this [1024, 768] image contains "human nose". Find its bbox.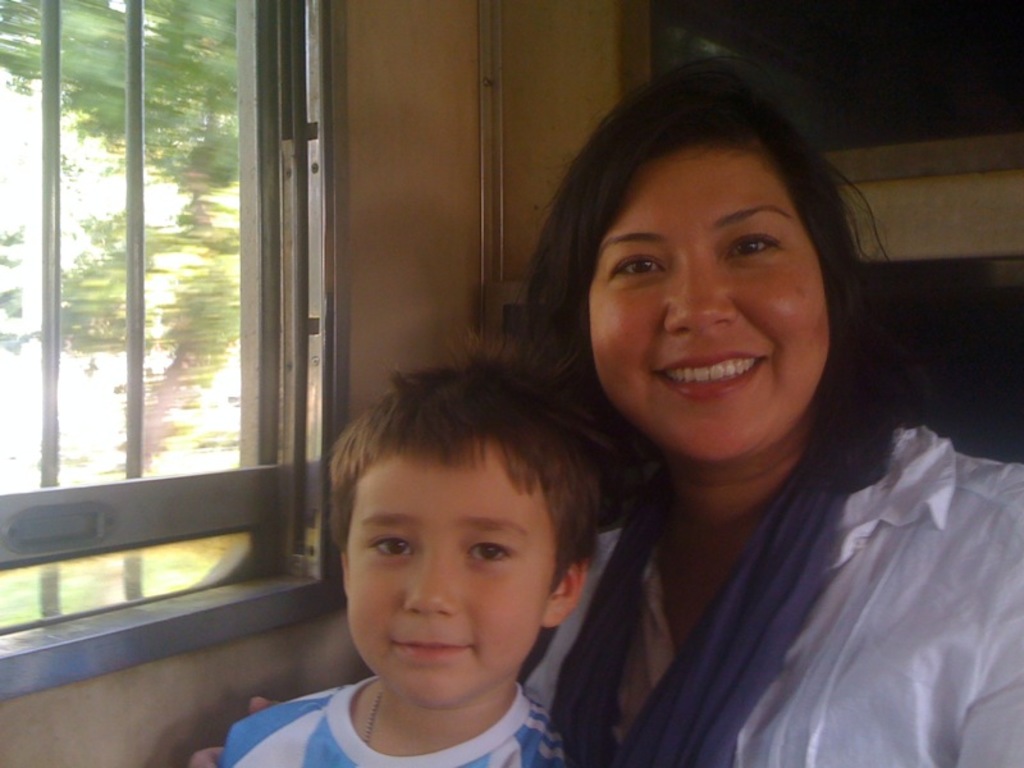
398:543:457:614.
